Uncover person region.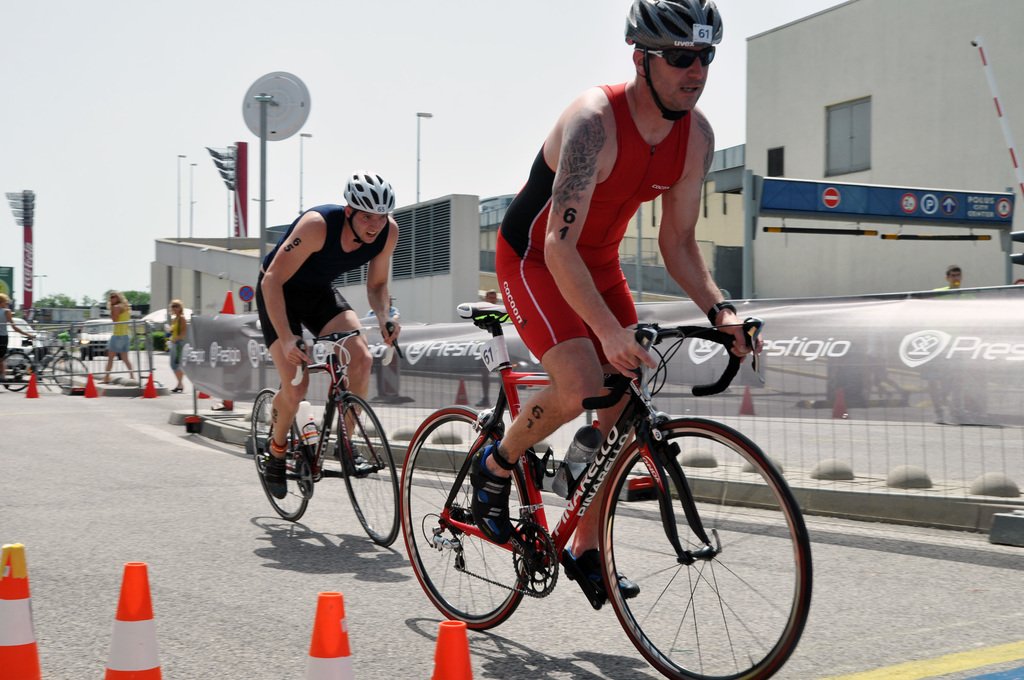
Uncovered: (x1=250, y1=193, x2=396, y2=546).
